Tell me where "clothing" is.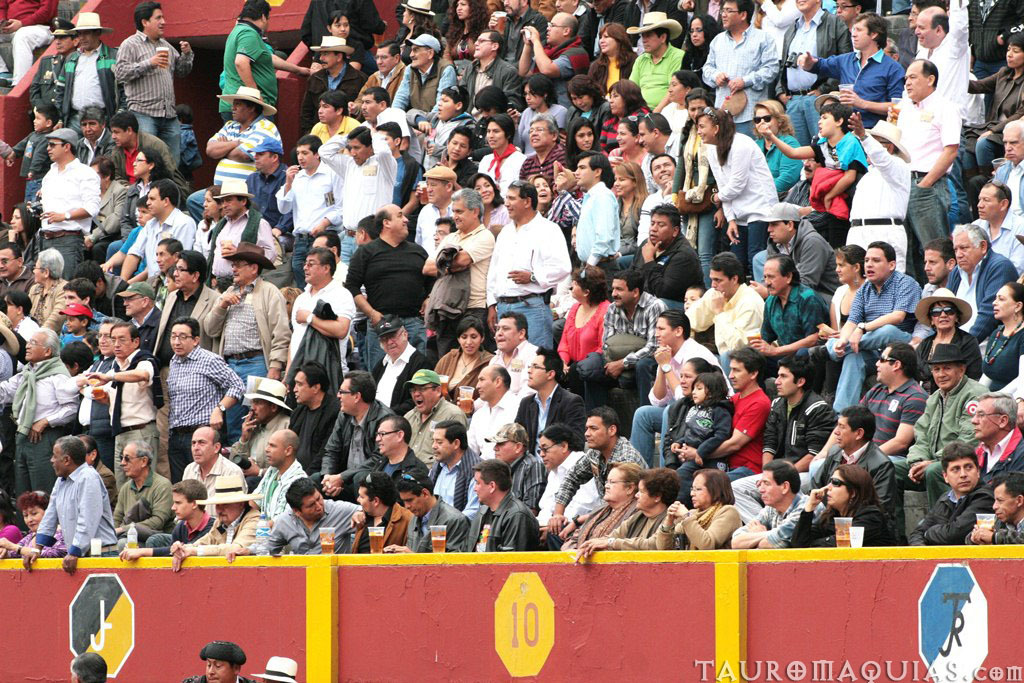
"clothing" is at bbox=[432, 345, 490, 398].
